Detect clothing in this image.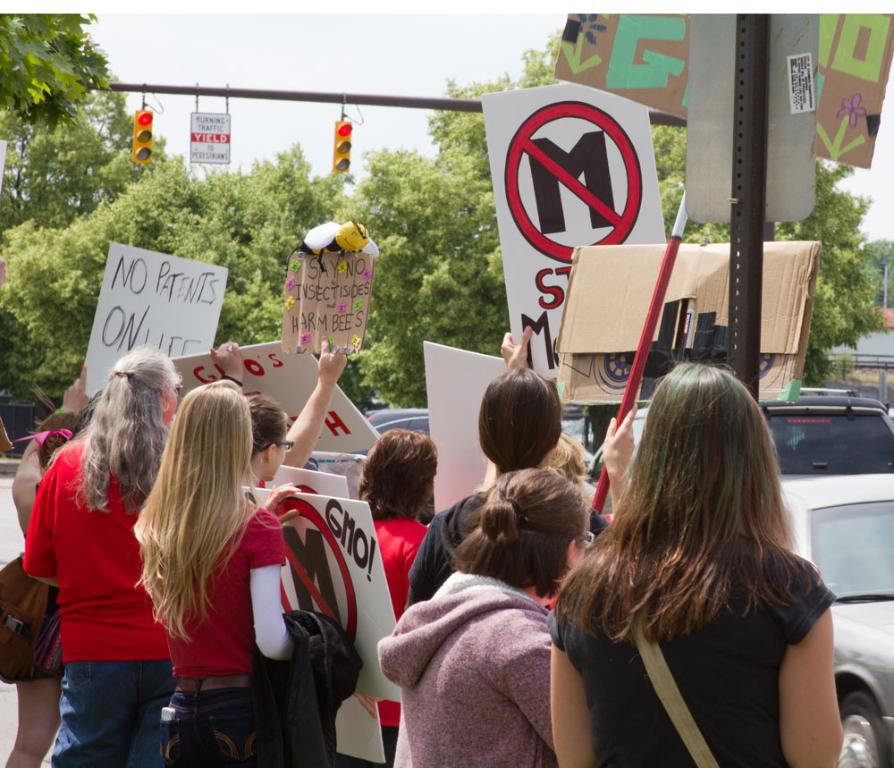
Detection: {"left": 258, "top": 603, "right": 359, "bottom": 767}.
